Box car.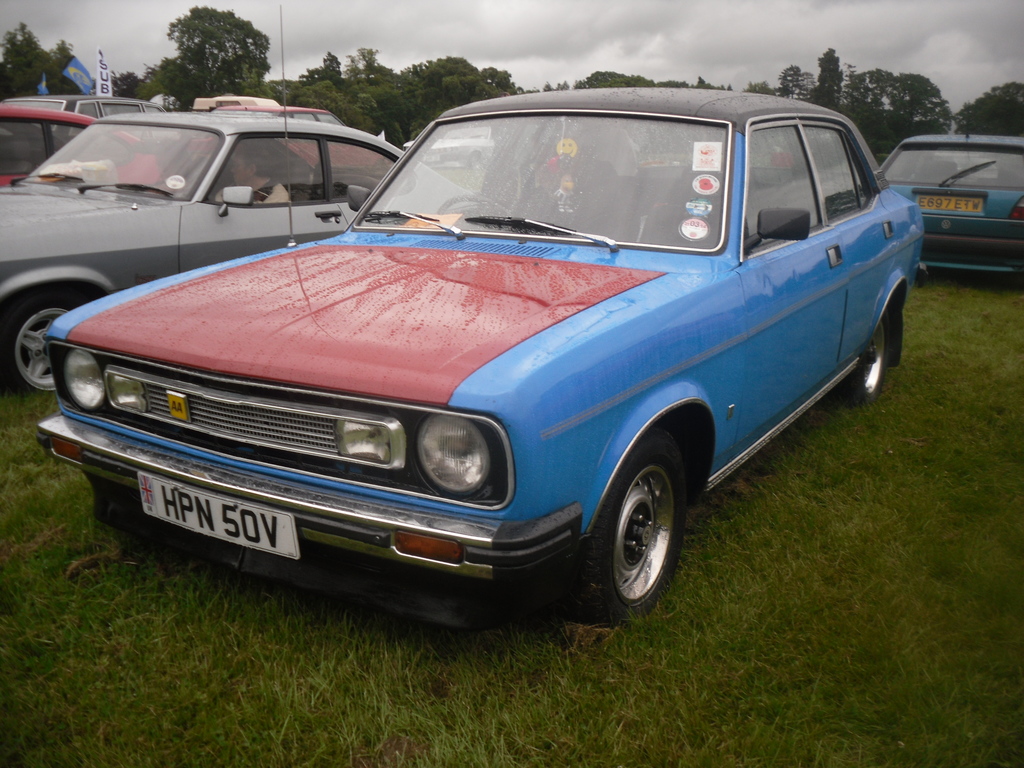
x1=866, y1=121, x2=1023, y2=298.
